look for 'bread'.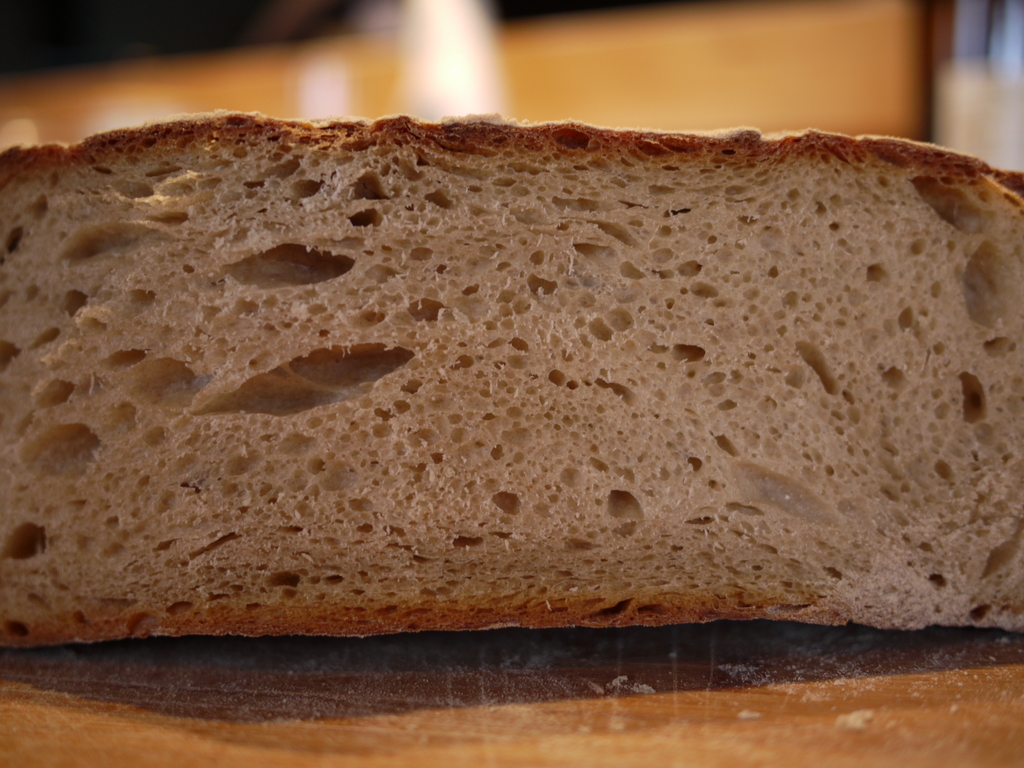
Found: rect(0, 115, 1023, 648).
